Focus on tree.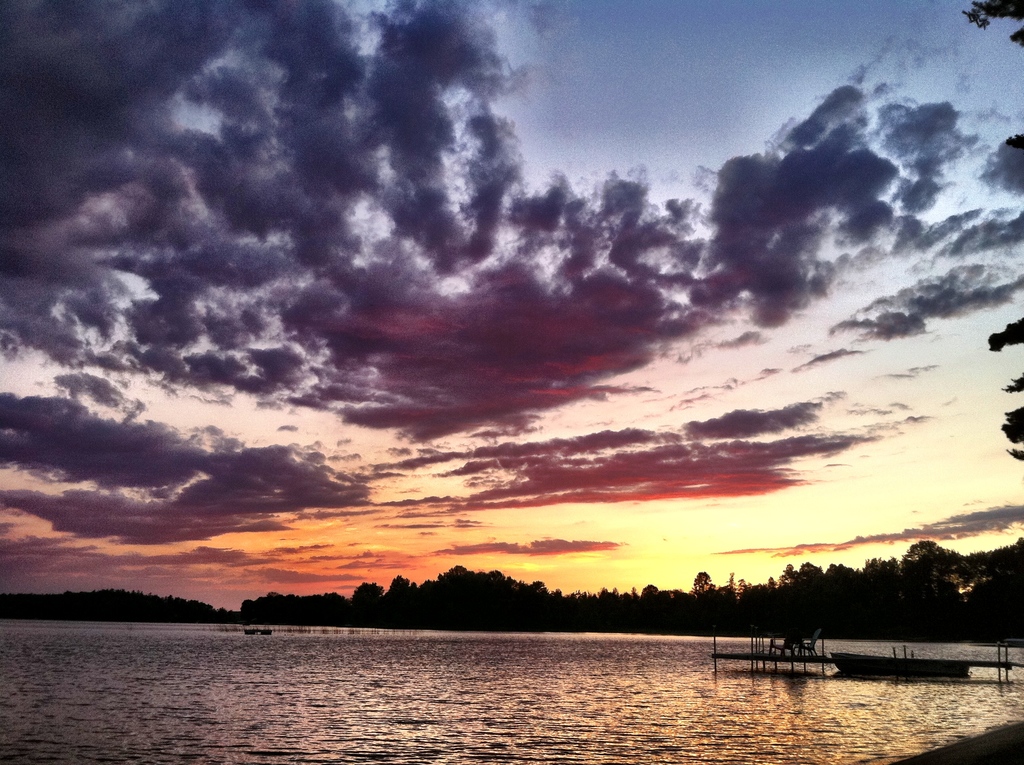
Focused at Rect(831, 563, 873, 637).
